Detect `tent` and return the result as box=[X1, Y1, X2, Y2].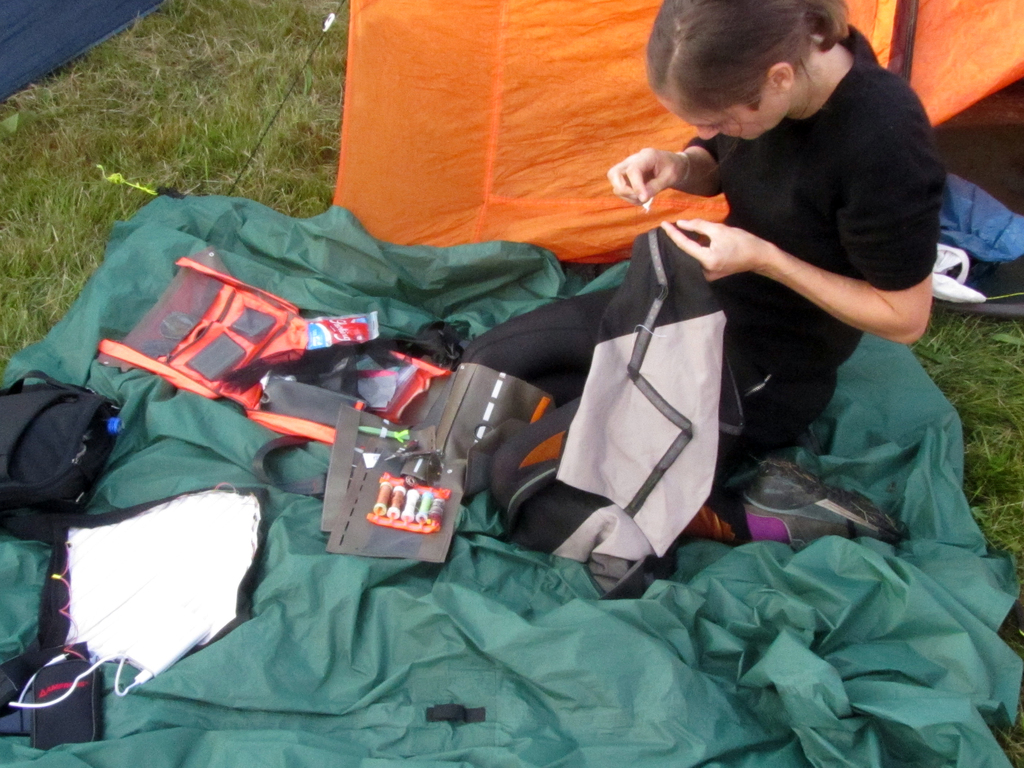
box=[0, 104, 1023, 748].
